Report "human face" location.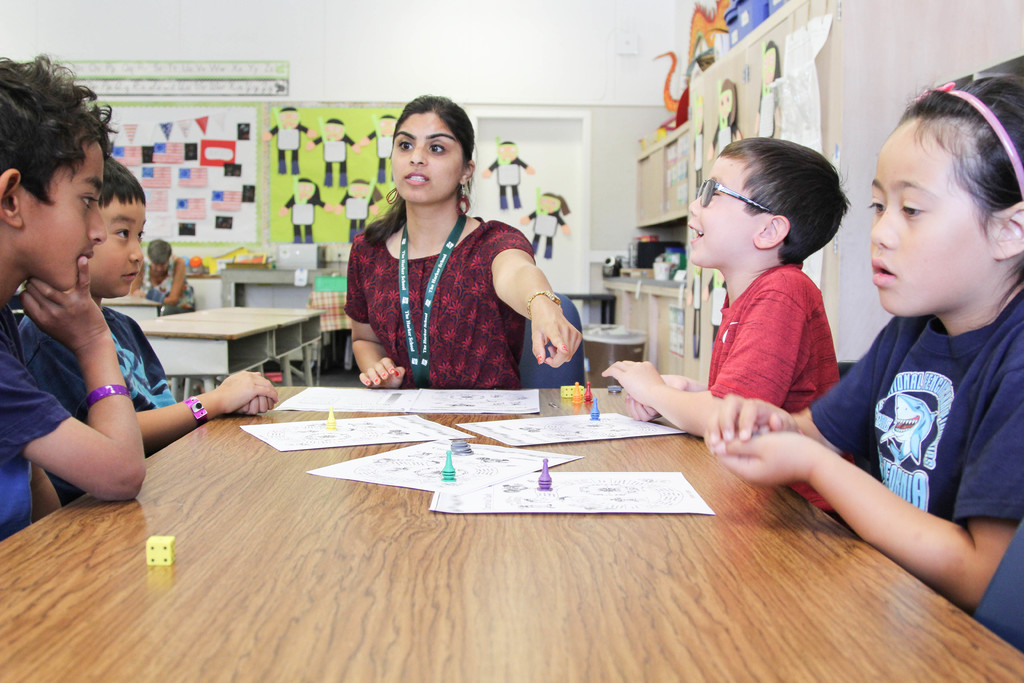
Report: region(390, 108, 463, 203).
